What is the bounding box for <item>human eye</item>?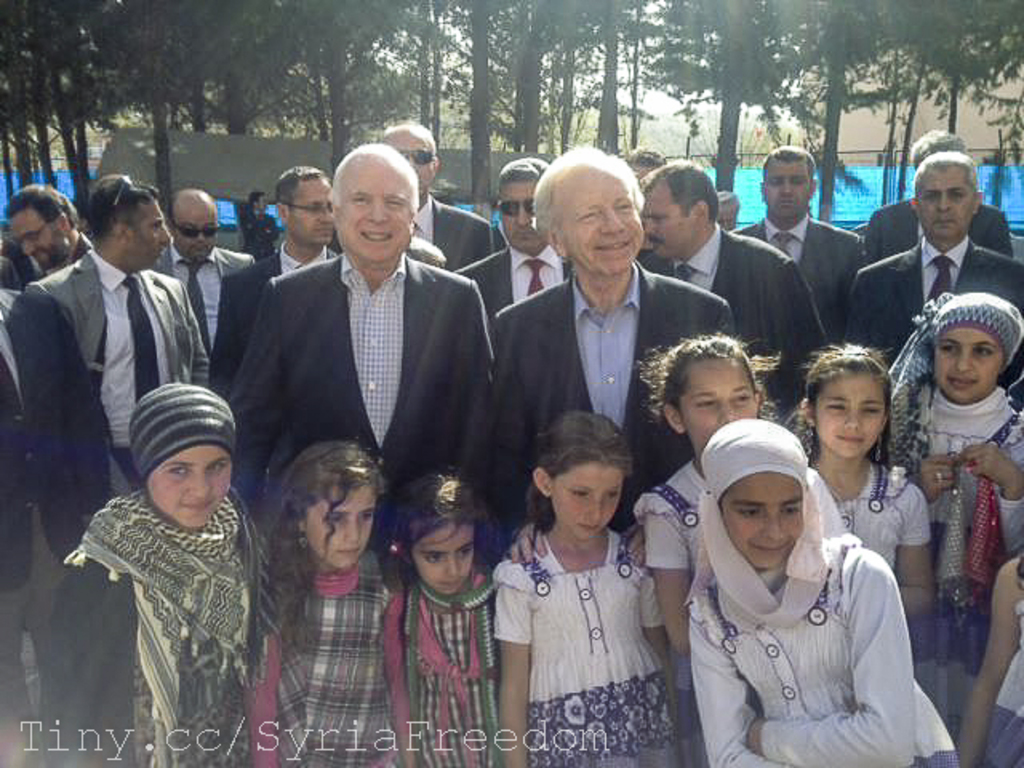
l=386, t=195, r=403, b=208.
